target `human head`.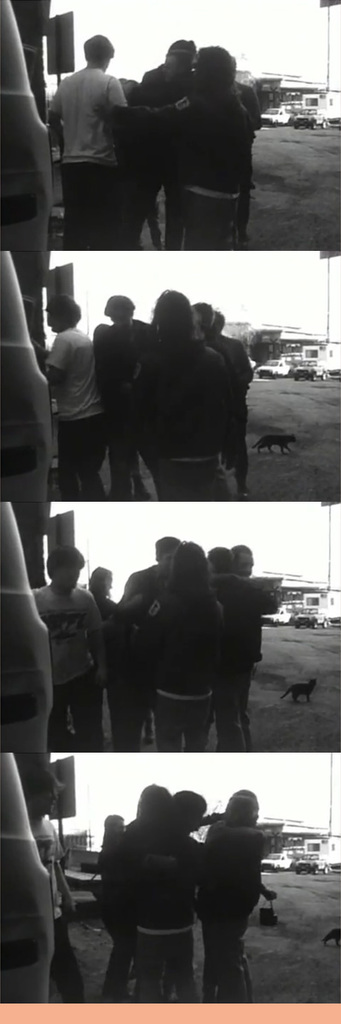
Target region: locate(90, 569, 115, 592).
